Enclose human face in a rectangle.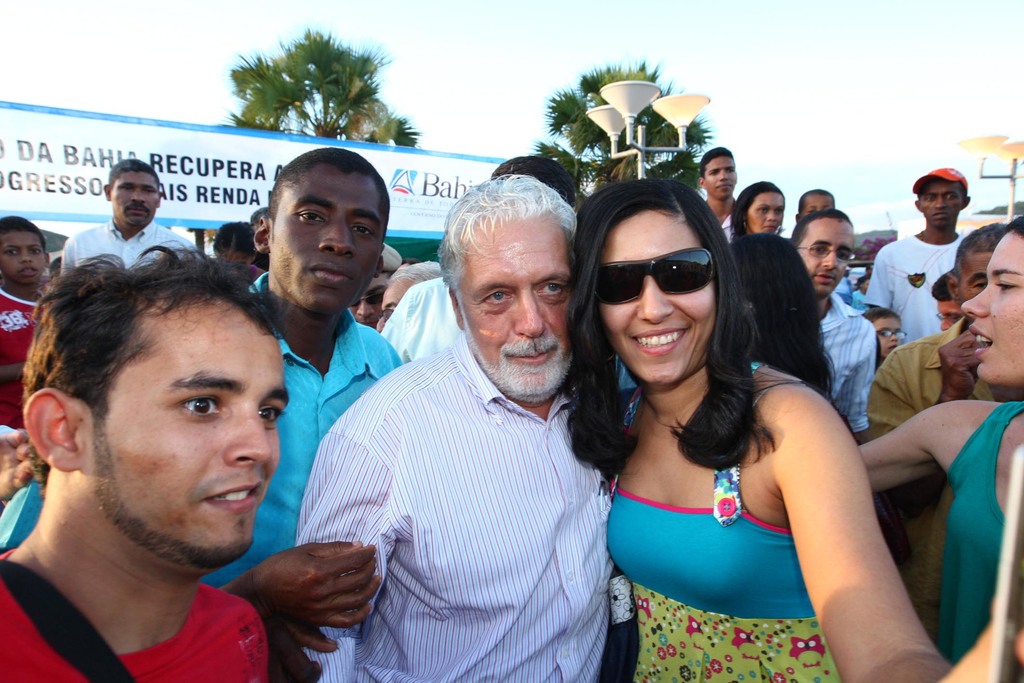
locate(920, 175, 964, 227).
